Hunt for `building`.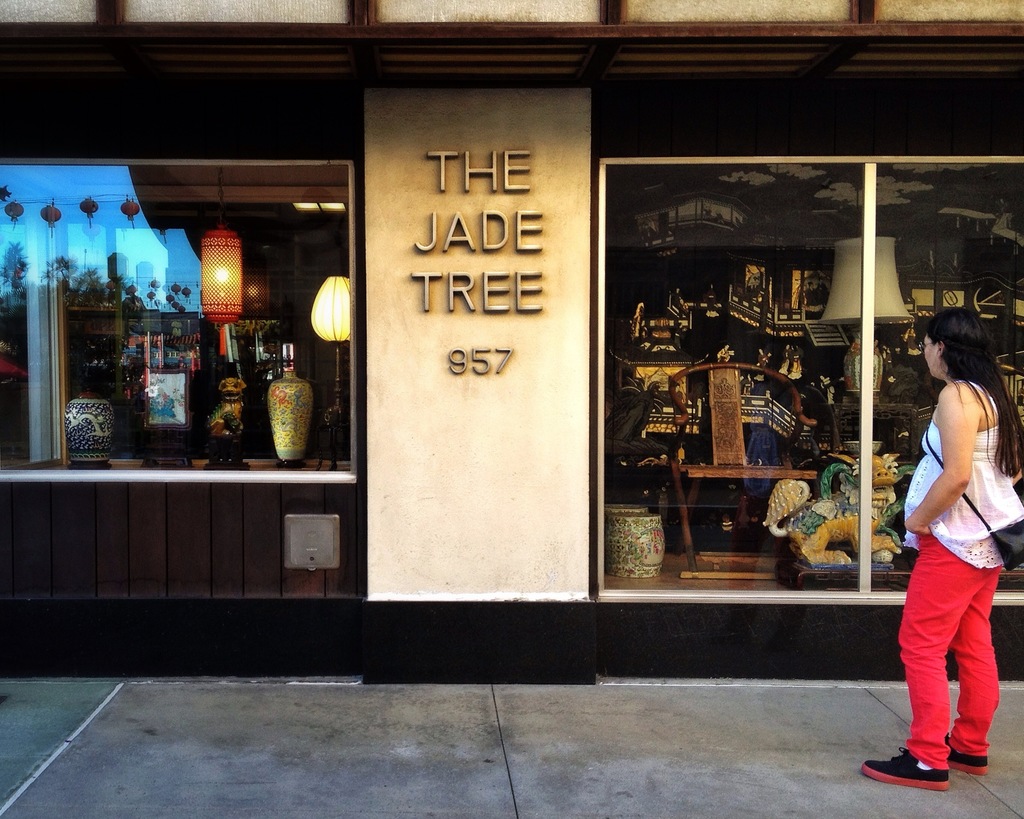
Hunted down at Rect(0, 0, 1023, 680).
